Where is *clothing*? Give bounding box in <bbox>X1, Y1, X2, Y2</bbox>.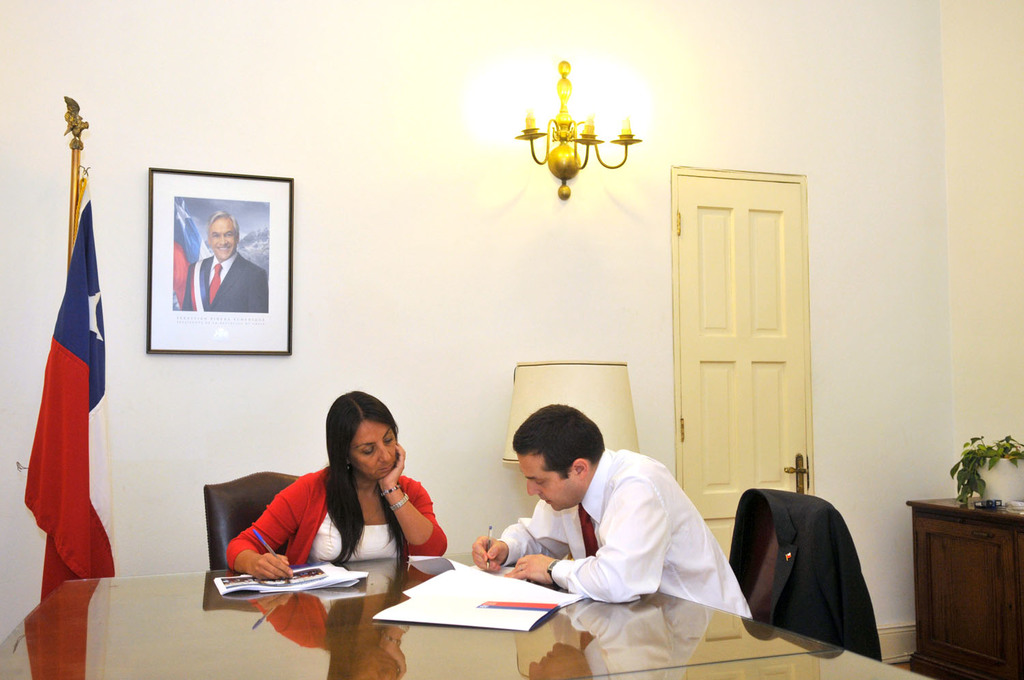
<bbox>219, 456, 443, 601</bbox>.
